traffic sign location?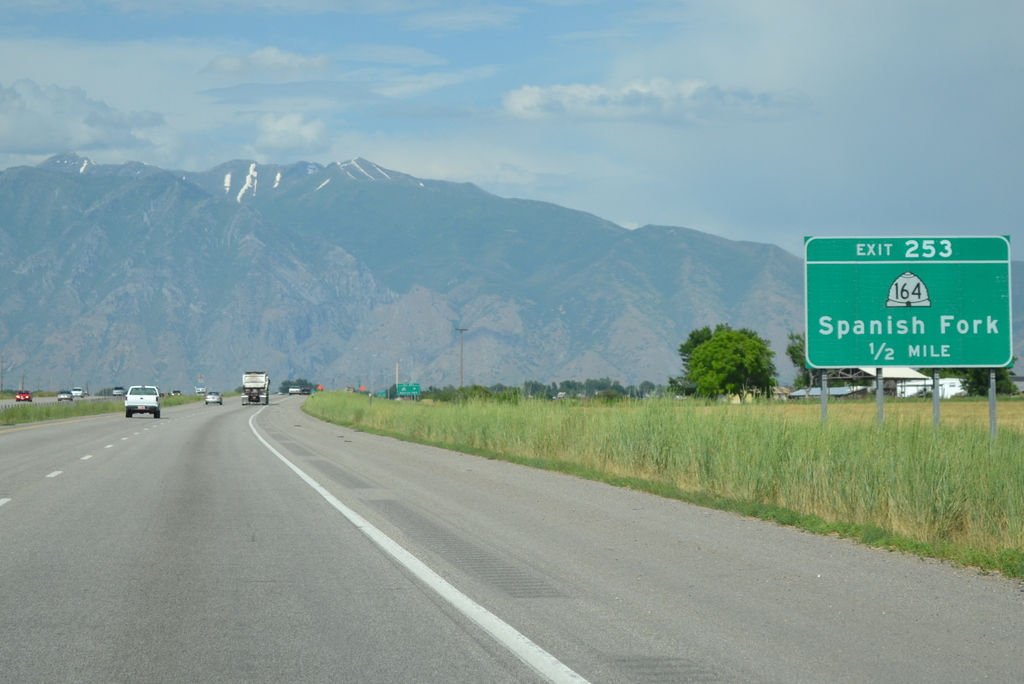
[397,378,419,395]
